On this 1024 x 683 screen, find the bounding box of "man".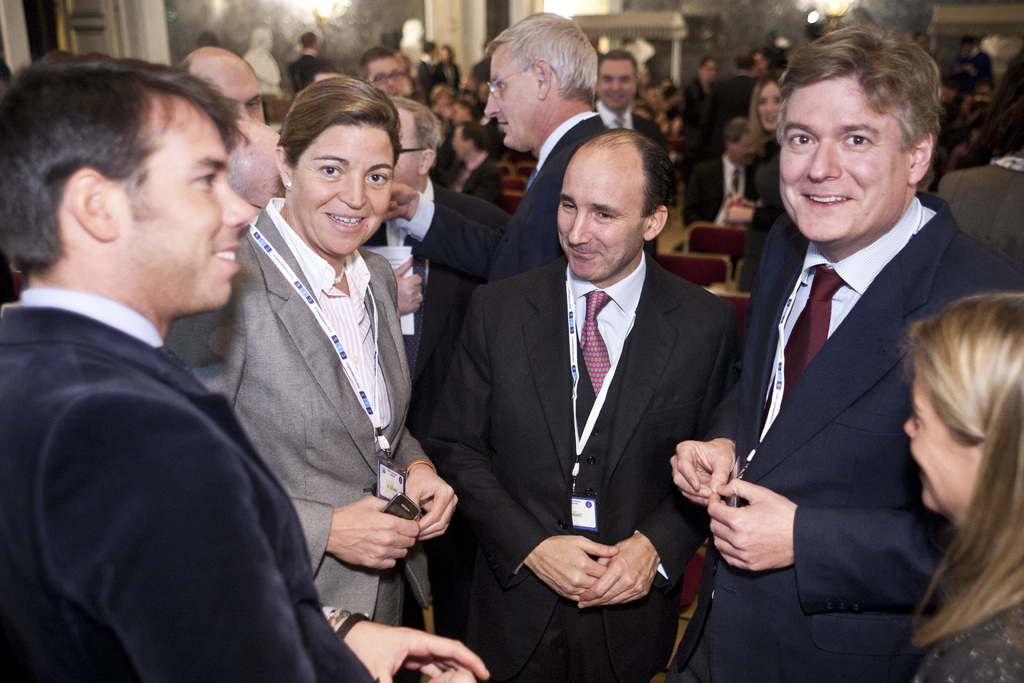
Bounding box: [x1=356, y1=93, x2=511, y2=449].
